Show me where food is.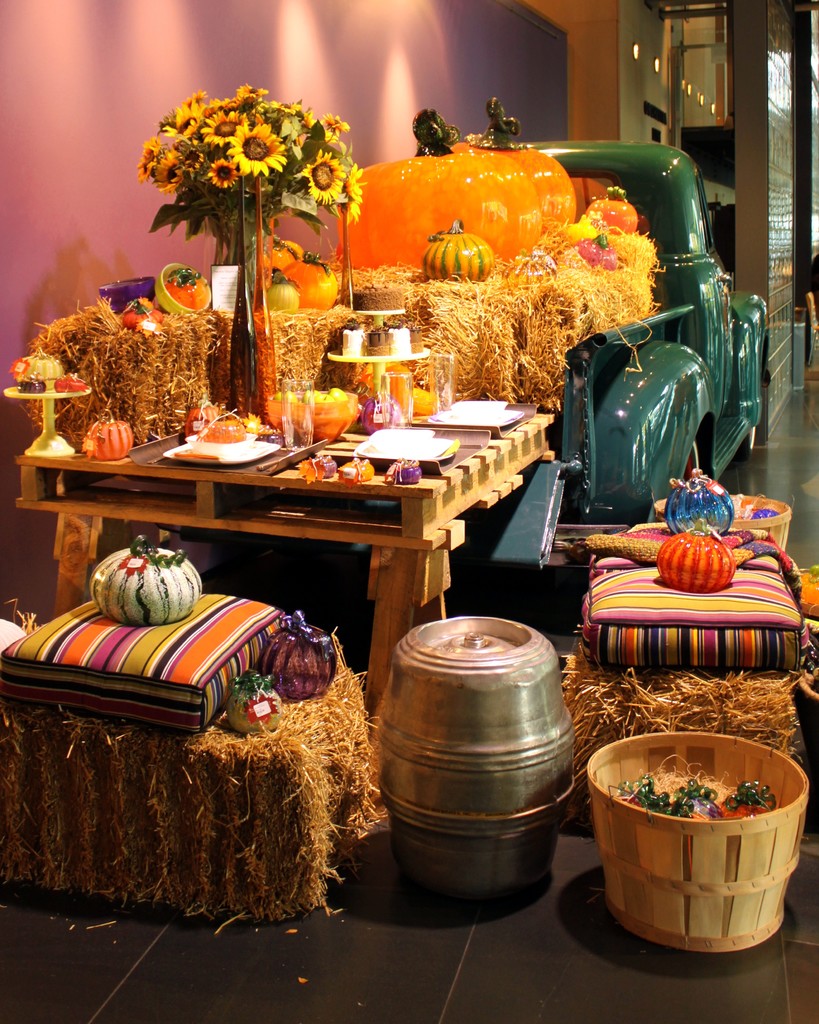
food is at detection(339, 327, 365, 356).
